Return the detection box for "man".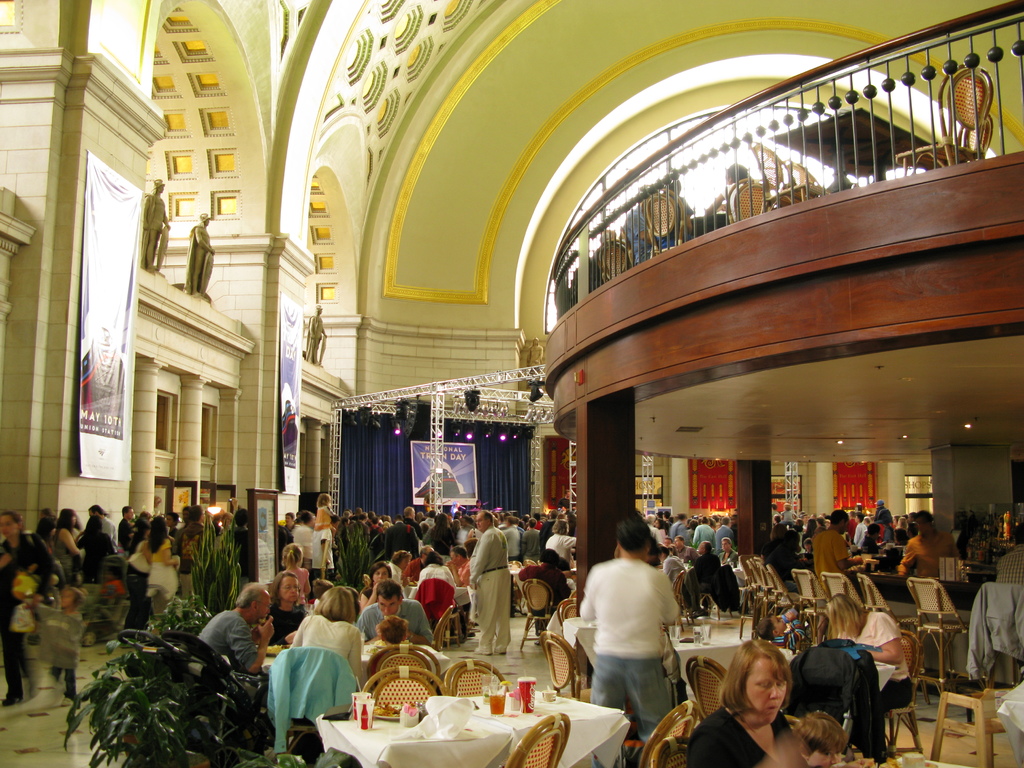
[895, 509, 954, 582].
